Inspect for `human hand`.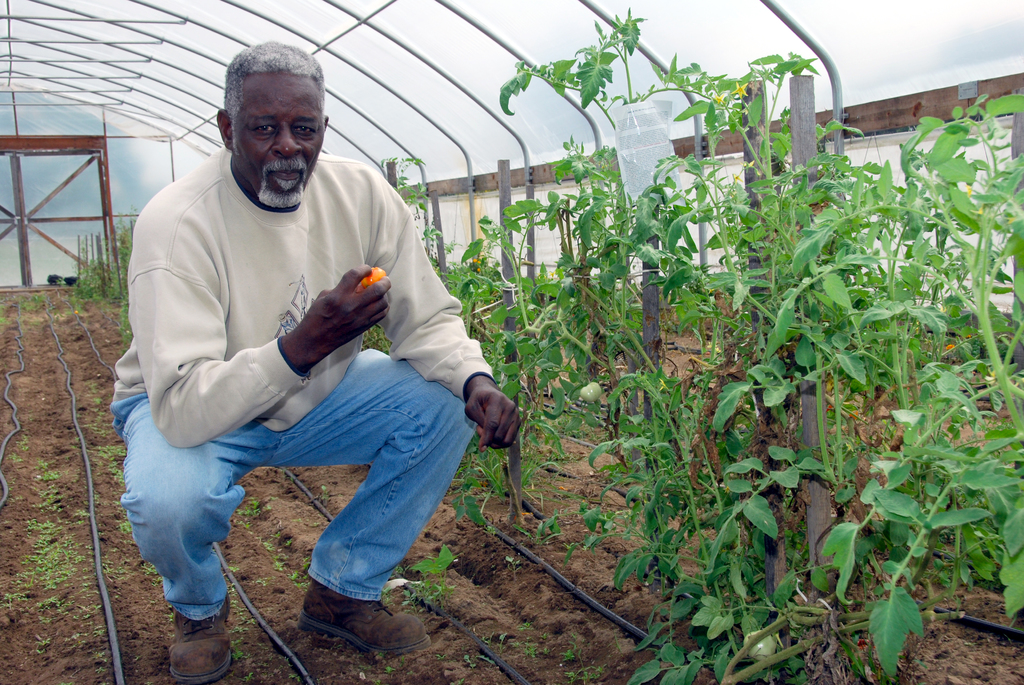
Inspection: rect(299, 261, 390, 357).
